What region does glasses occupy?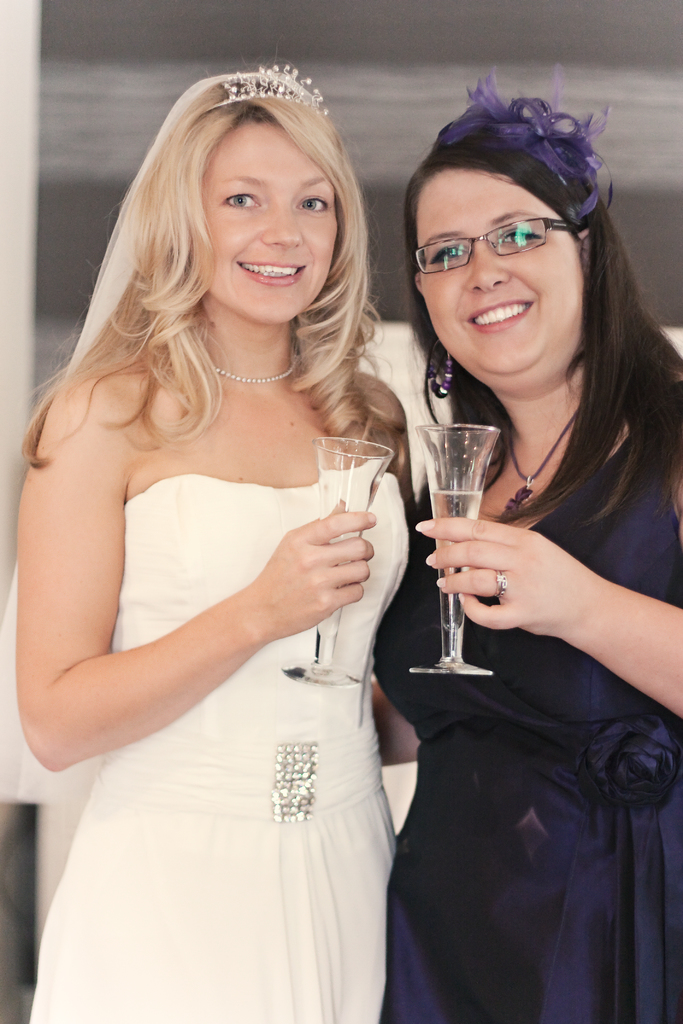
413/203/605/271.
